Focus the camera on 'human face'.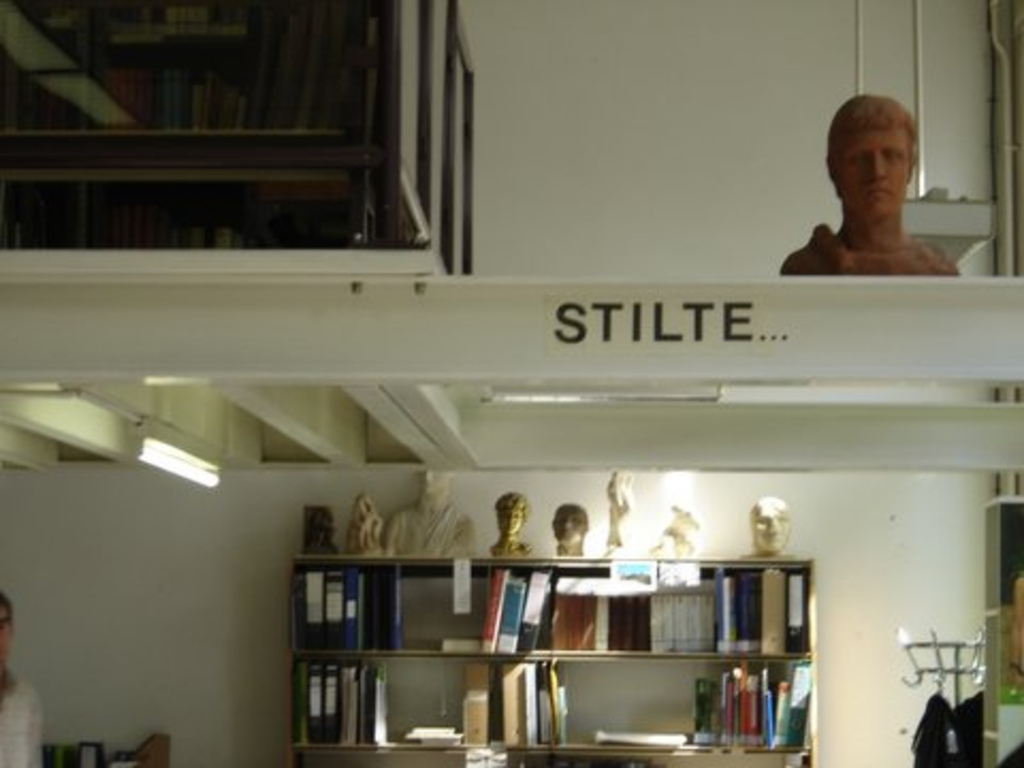
Focus region: locate(501, 510, 523, 535).
